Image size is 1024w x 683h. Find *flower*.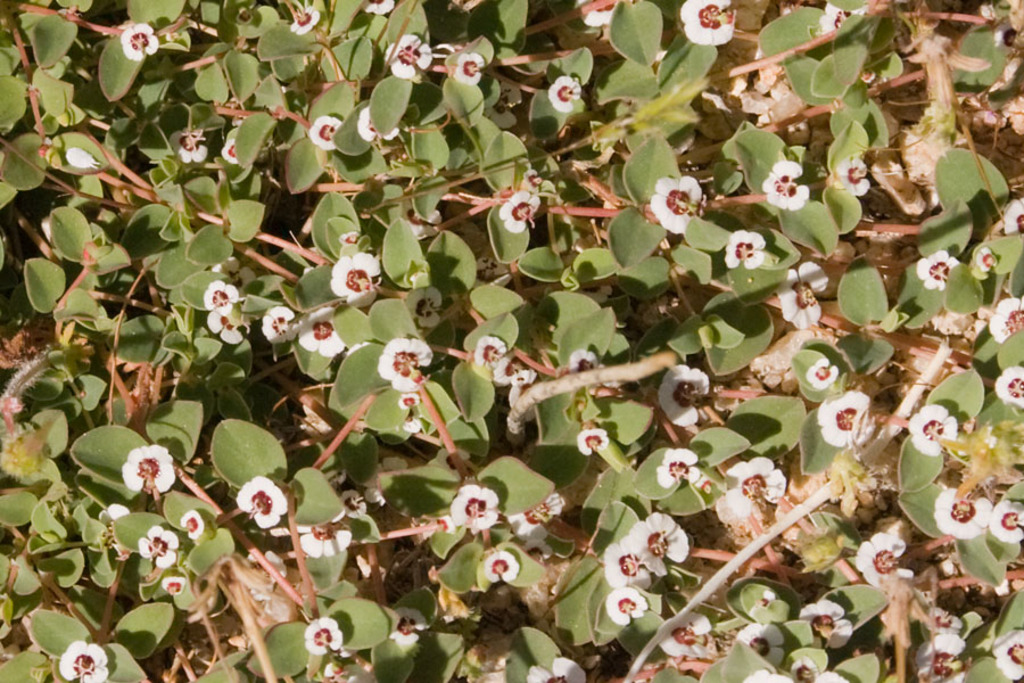
[653,175,699,234].
